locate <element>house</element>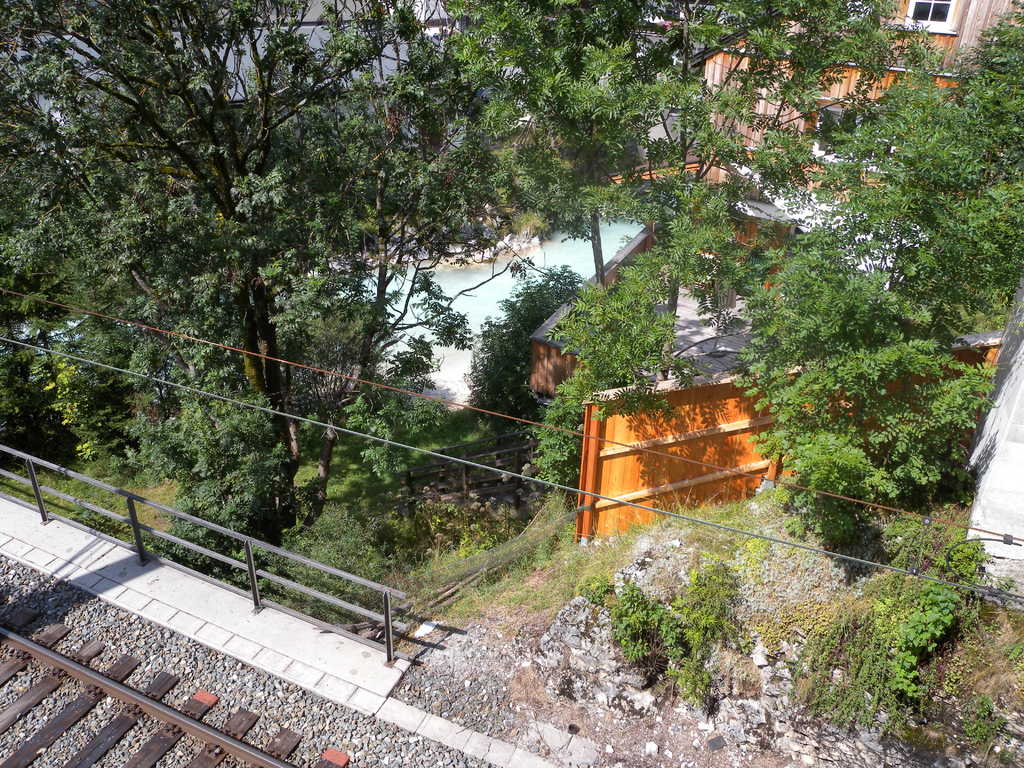
locate(691, 0, 1023, 161)
